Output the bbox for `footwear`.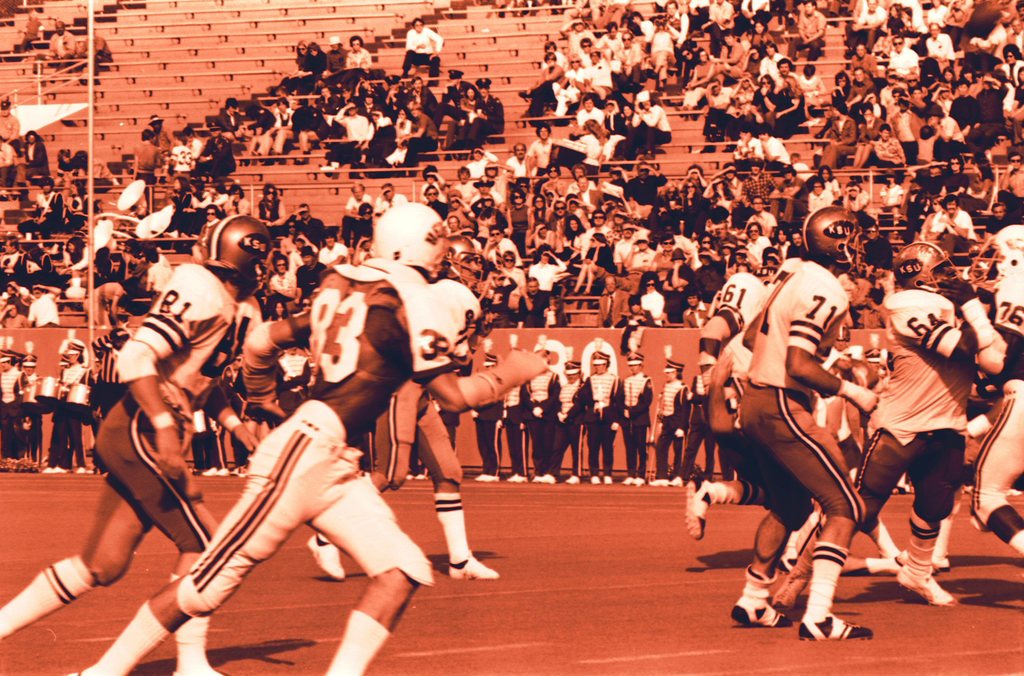
(left=664, top=475, right=673, bottom=488).
